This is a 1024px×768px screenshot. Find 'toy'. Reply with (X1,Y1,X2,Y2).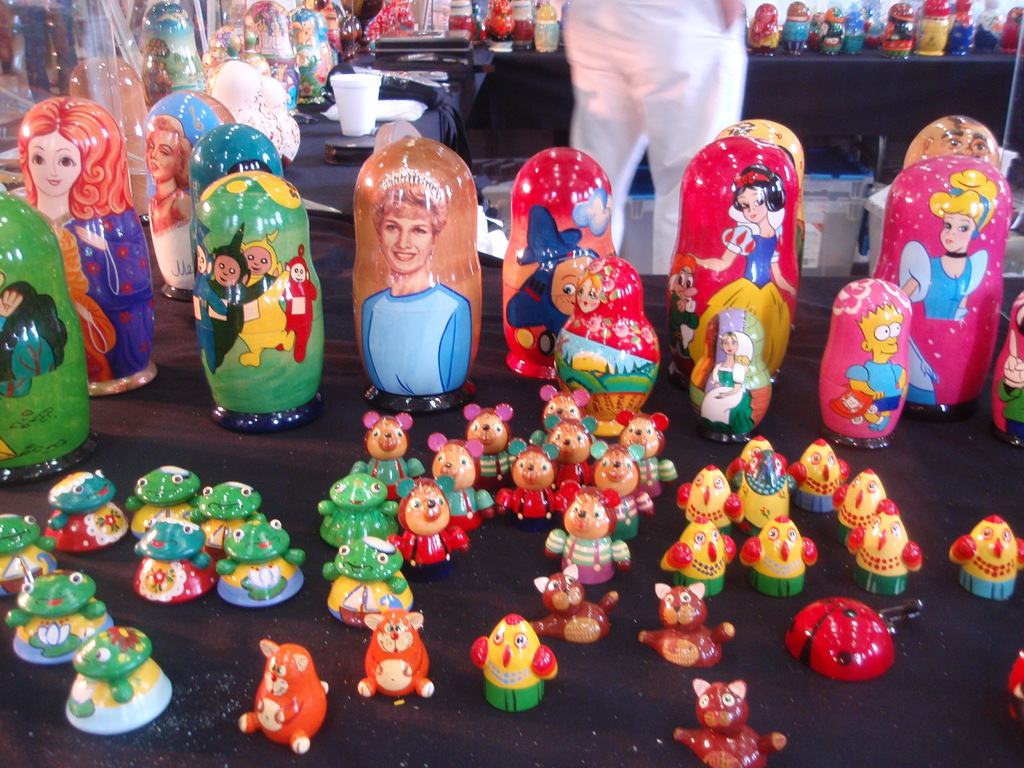
(193,477,271,561).
